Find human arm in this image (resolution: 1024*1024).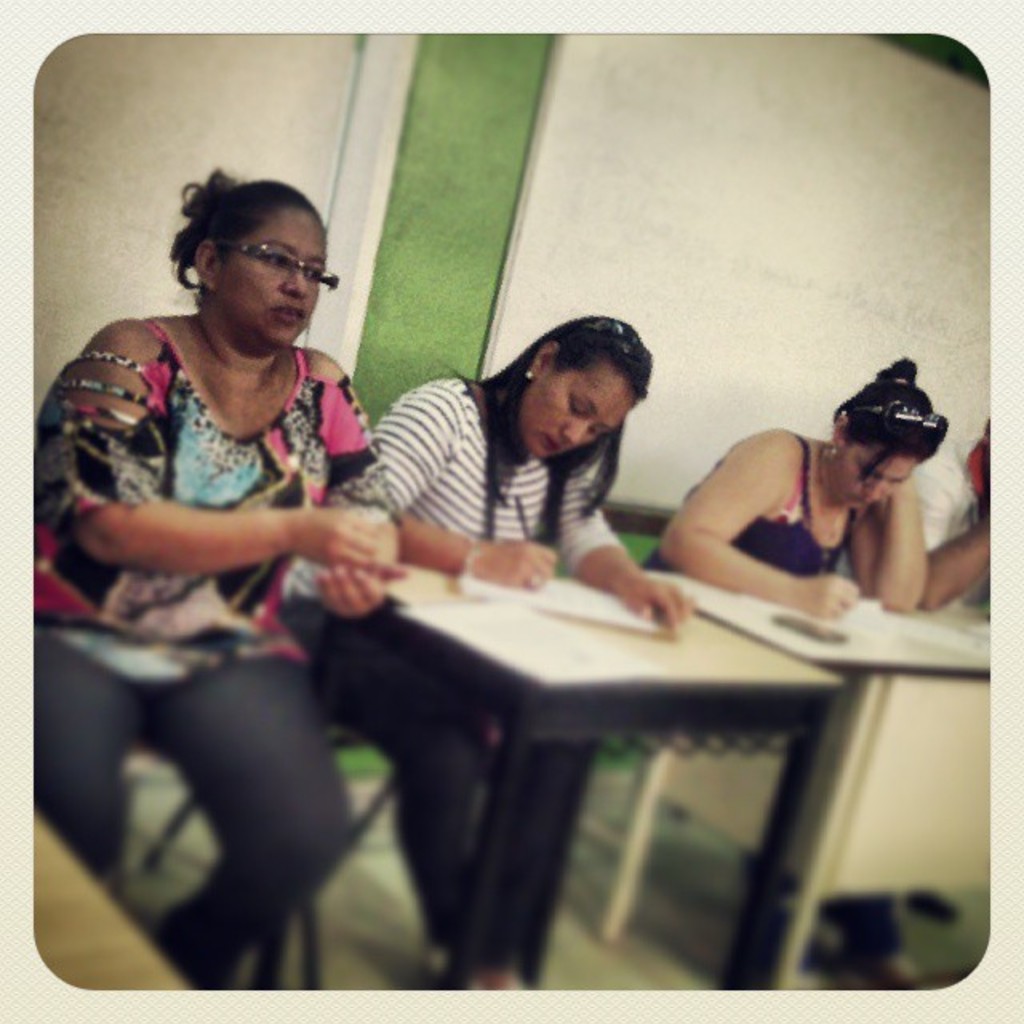
[848,472,931,618].
